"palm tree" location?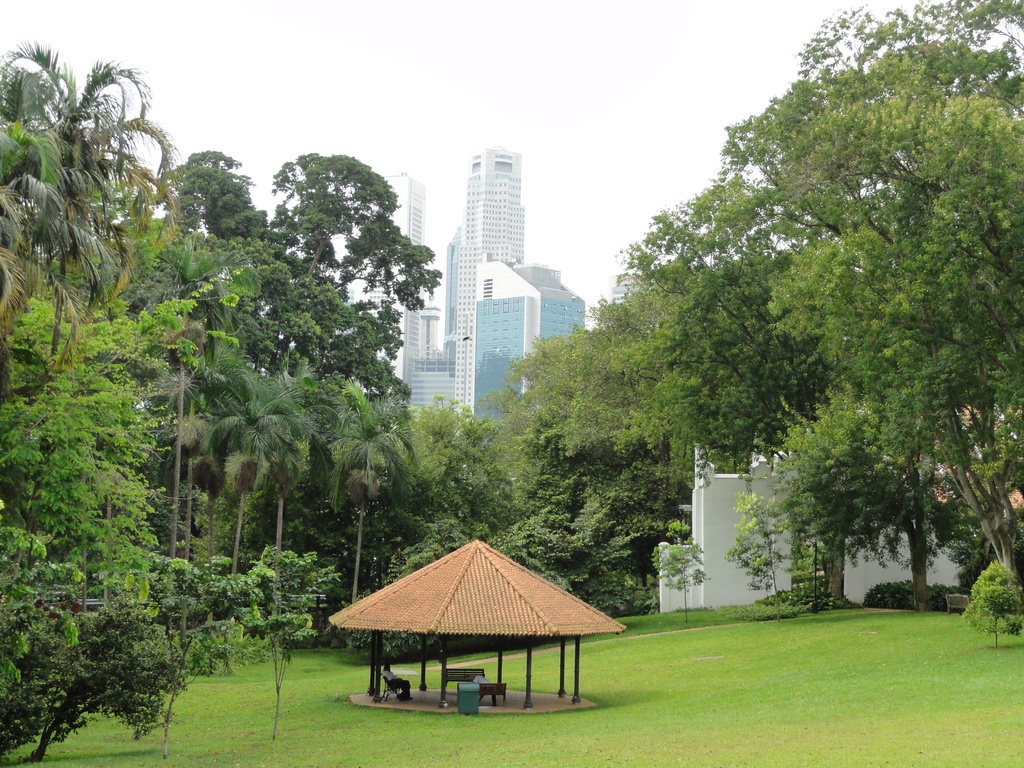
select_region(314, 387, 429, 600)
